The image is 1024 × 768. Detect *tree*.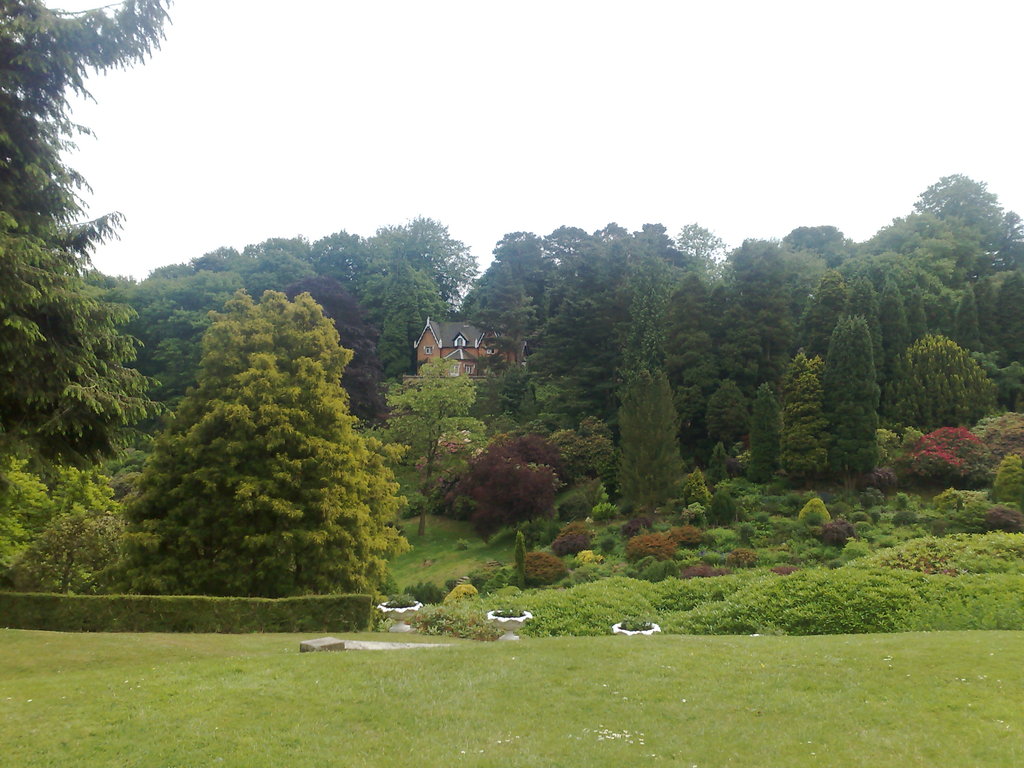
Detection: [17,508,127,594].
